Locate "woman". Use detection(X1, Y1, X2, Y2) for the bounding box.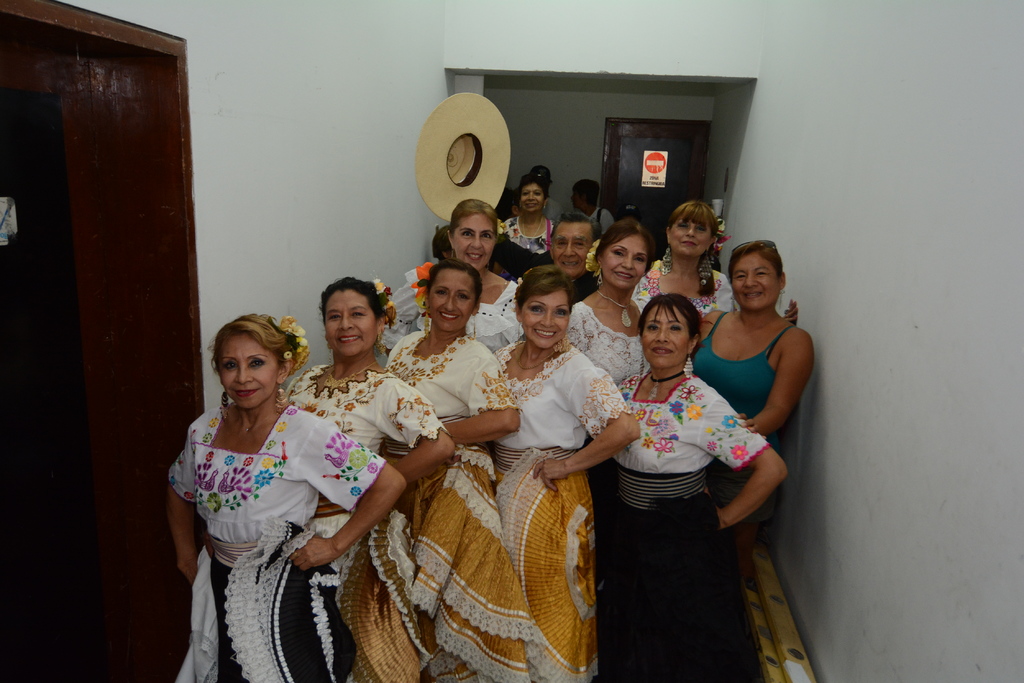
detection(497, 177, 561, 254).
